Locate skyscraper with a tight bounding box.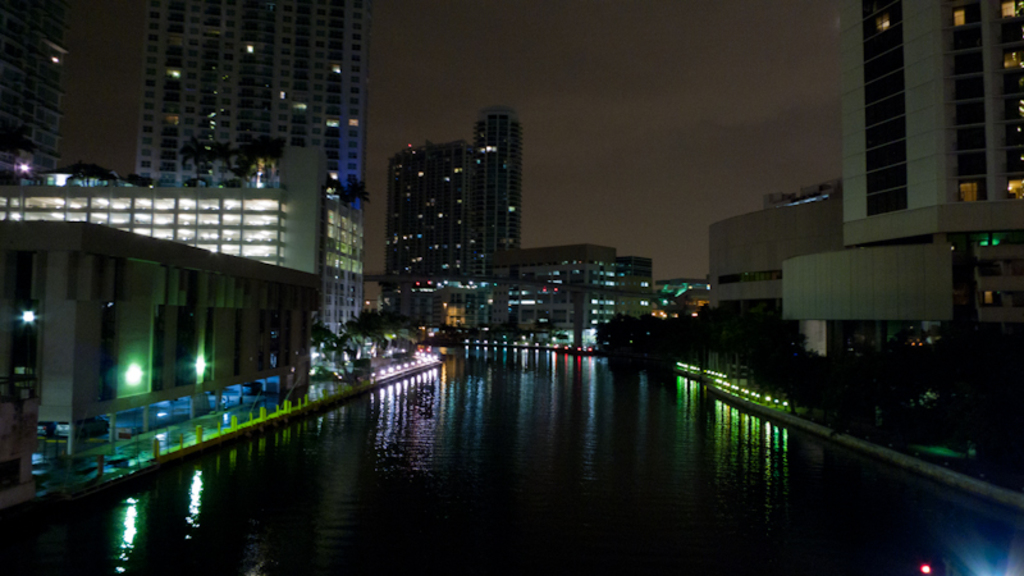
{"x1": 837, "y1": 0, "x2": 1023, "y2": 227}.
